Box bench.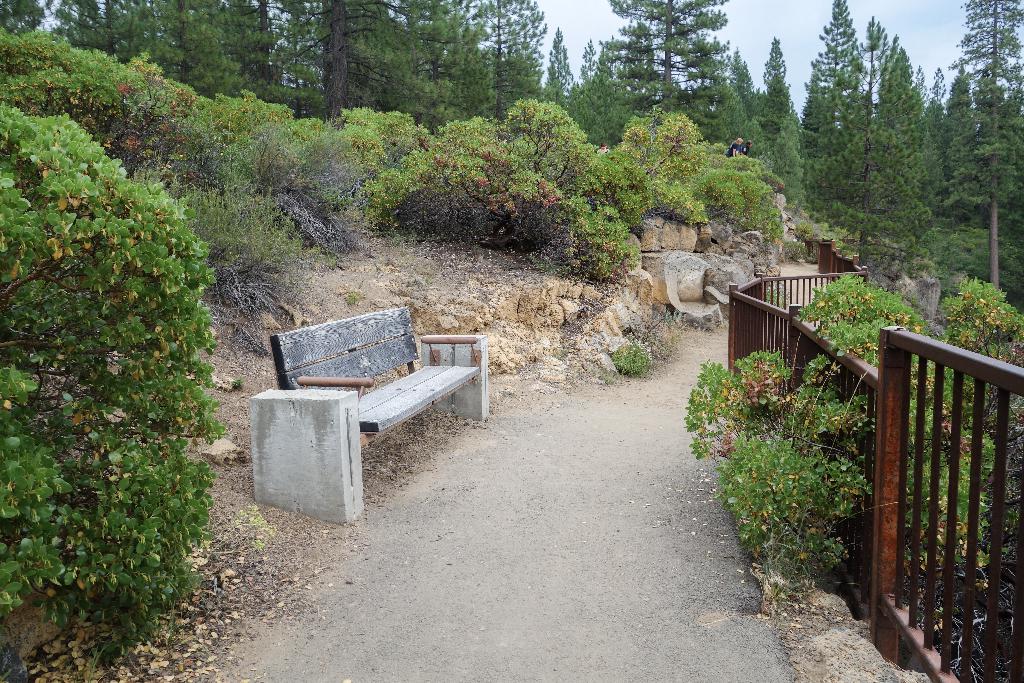
bbox(259, 318, 506, 512).
